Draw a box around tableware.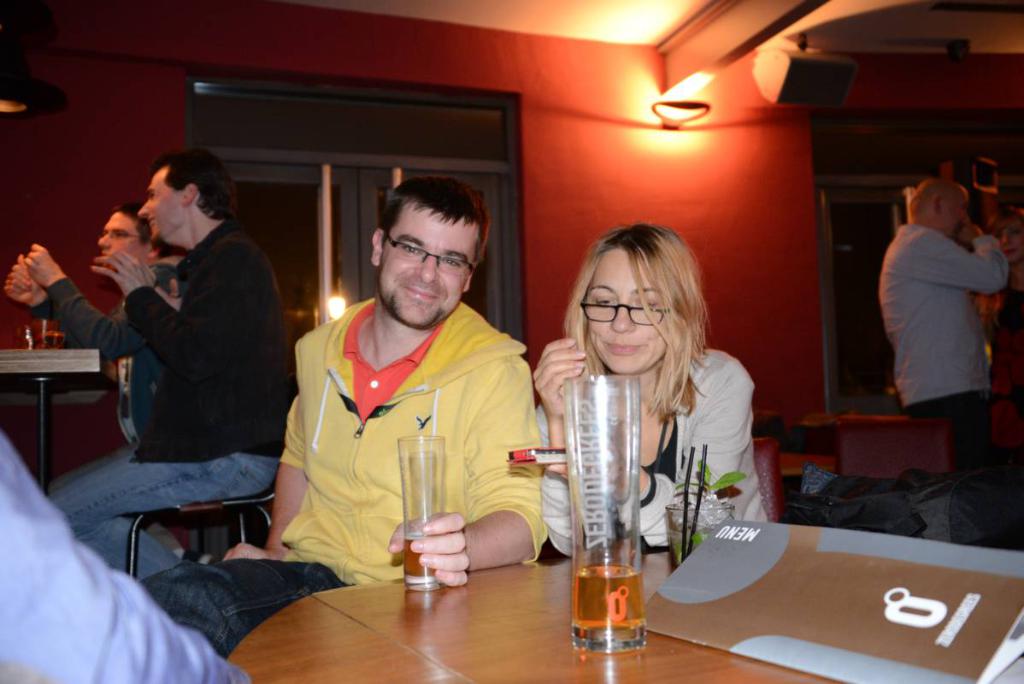
[left=663, top=487, right=736, bottom=567].
